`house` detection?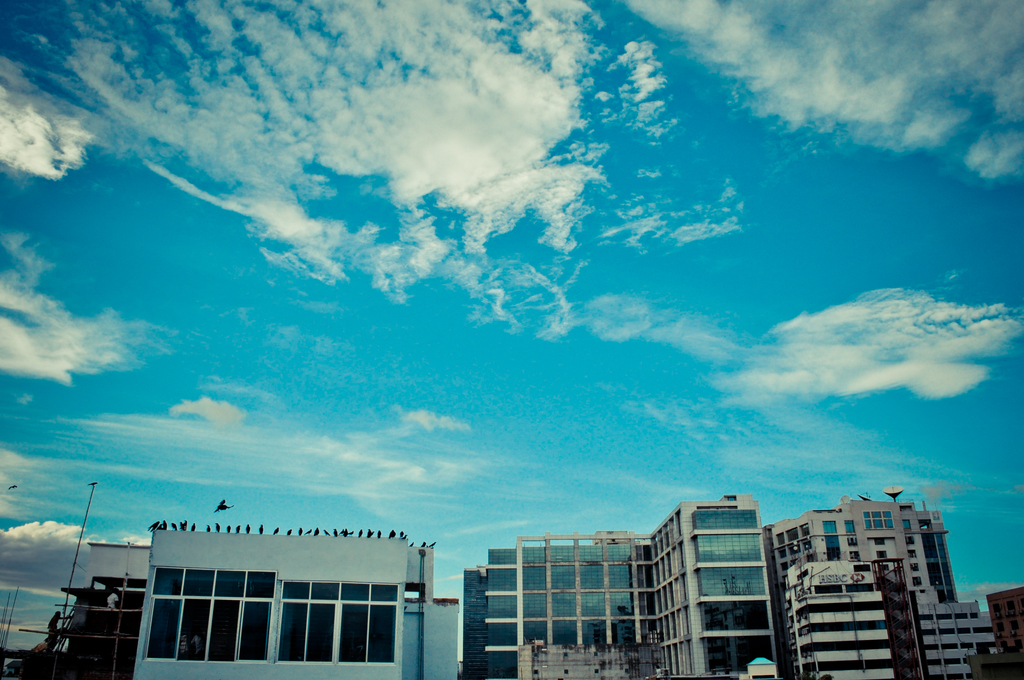
crop(434, 496, 828, 668)
